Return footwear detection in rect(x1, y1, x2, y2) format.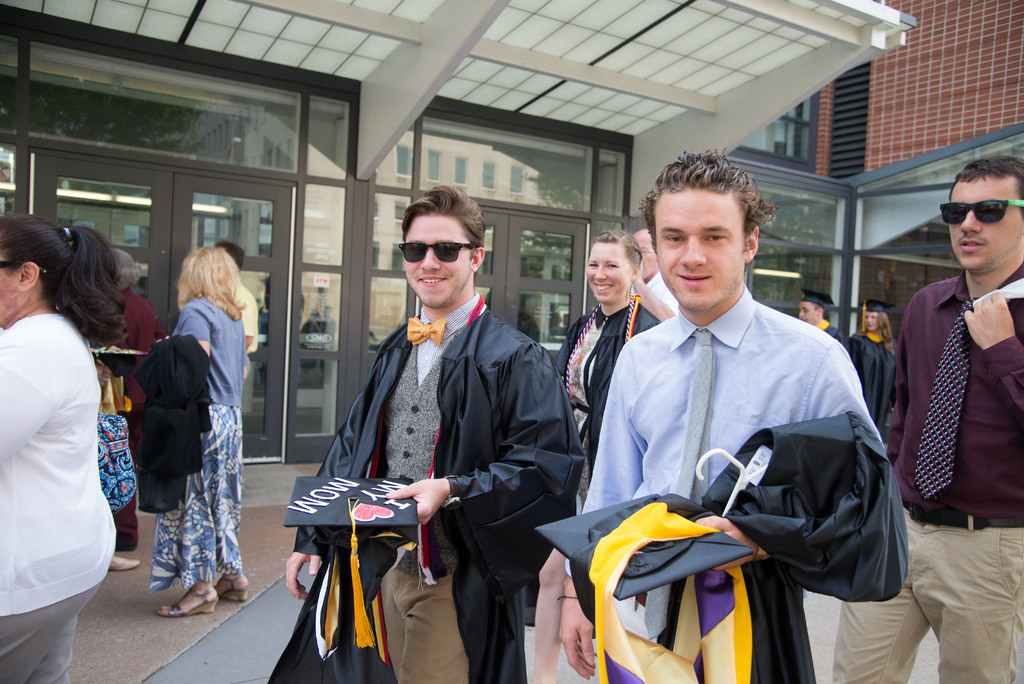
rect(160, 585, 221, 614).
